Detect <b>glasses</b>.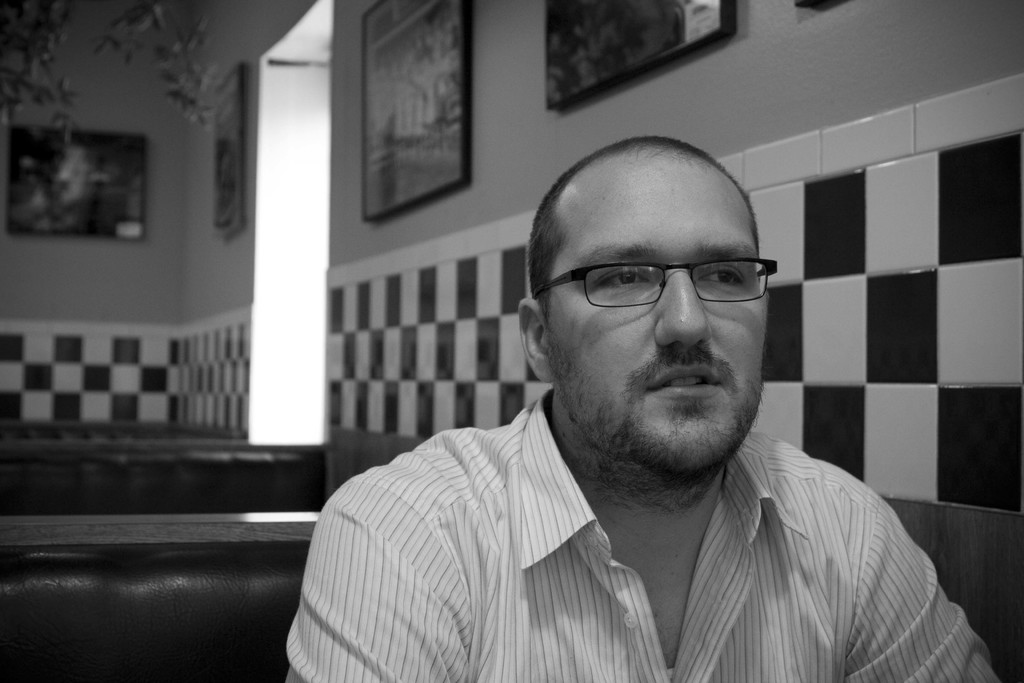
Detected at region(540, 247, 783, 318).
